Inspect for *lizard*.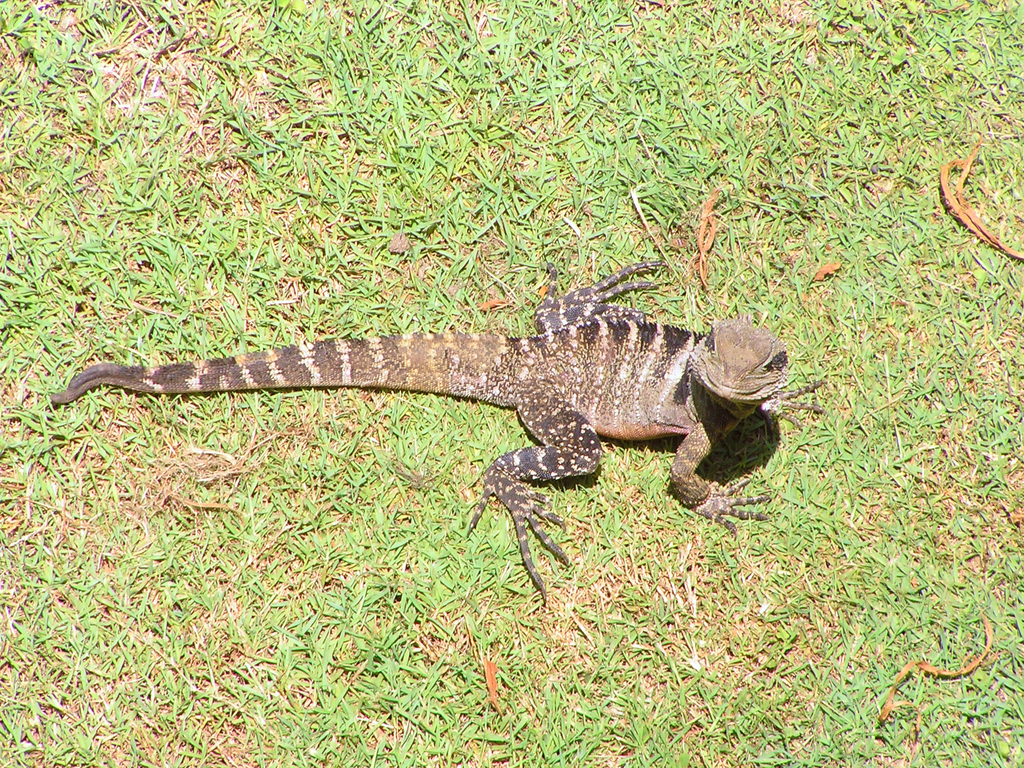
Inspection: bbox(52, 269, 792, 599).
